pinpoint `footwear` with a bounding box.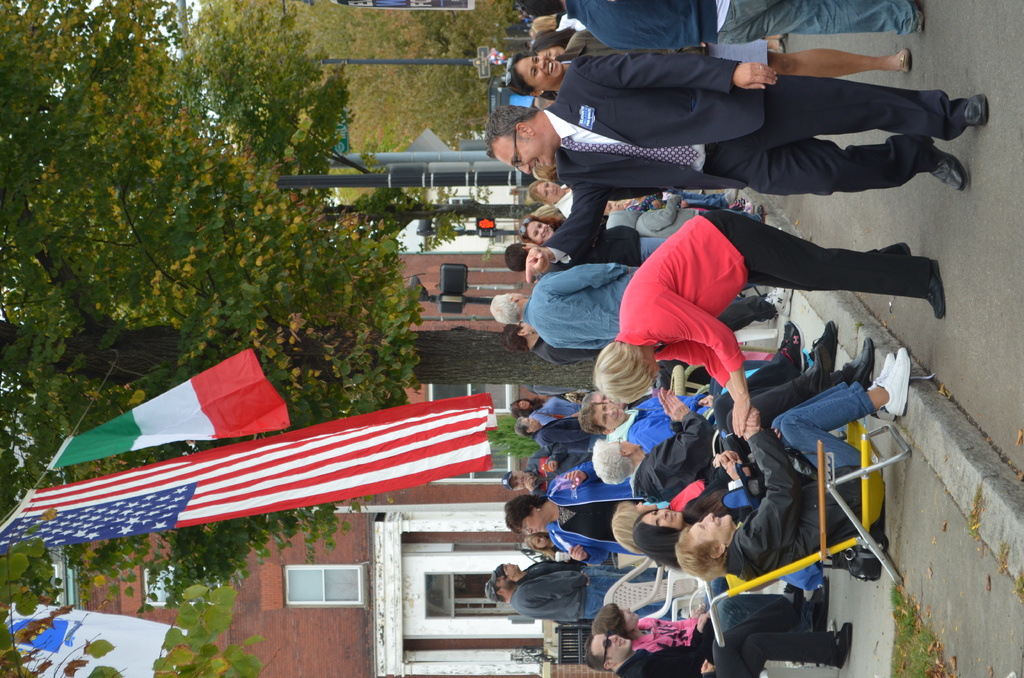
(880, 349, 908, 423).
